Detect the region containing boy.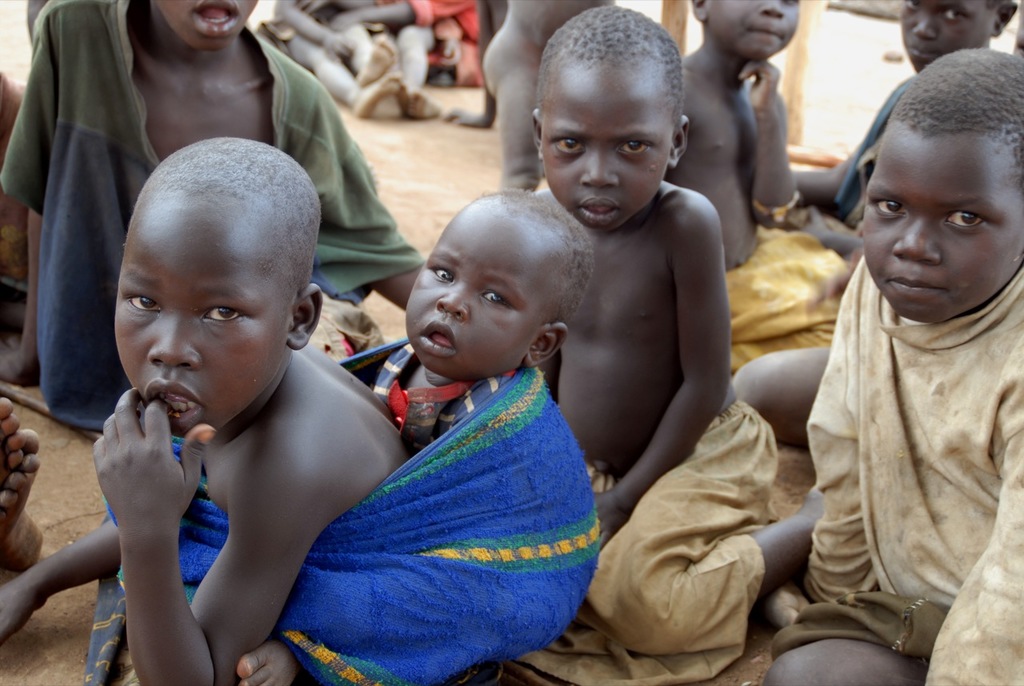
662,0,851,369.
